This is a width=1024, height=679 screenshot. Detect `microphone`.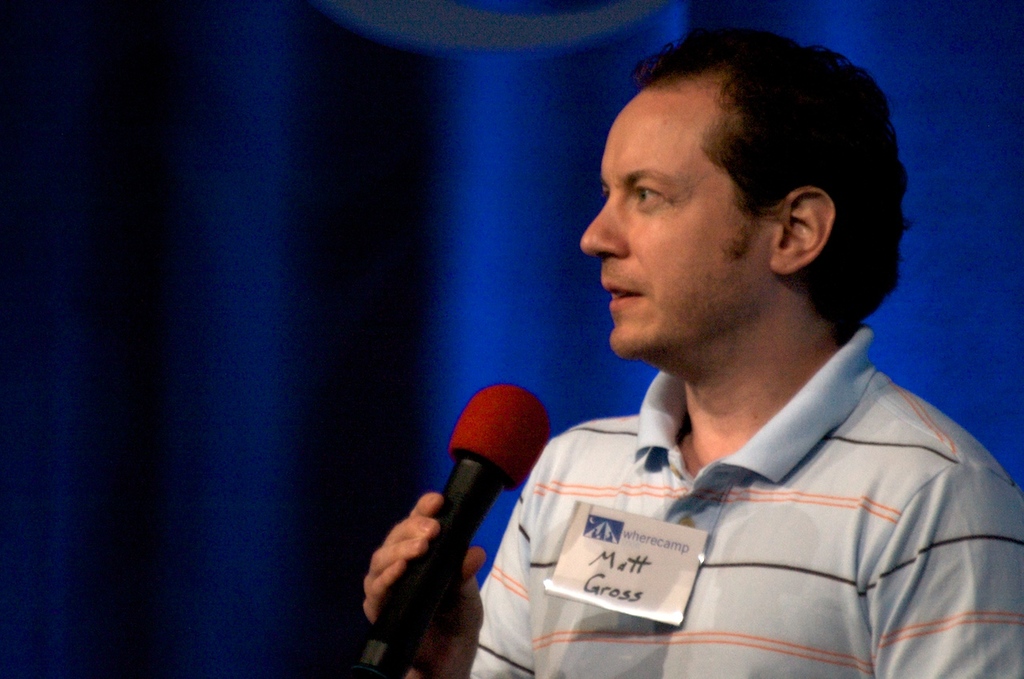
(left=342, top=405, right=565, bottom=640).
